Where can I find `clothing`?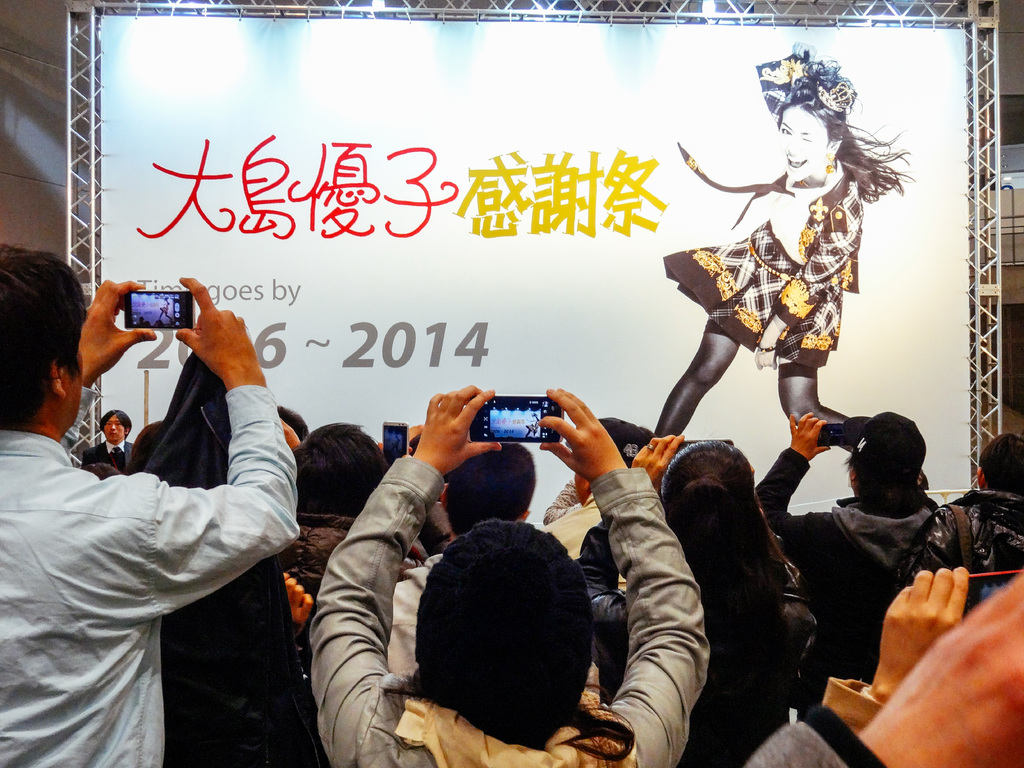
You can find it at l=138, t=348, r=319, b=767.
